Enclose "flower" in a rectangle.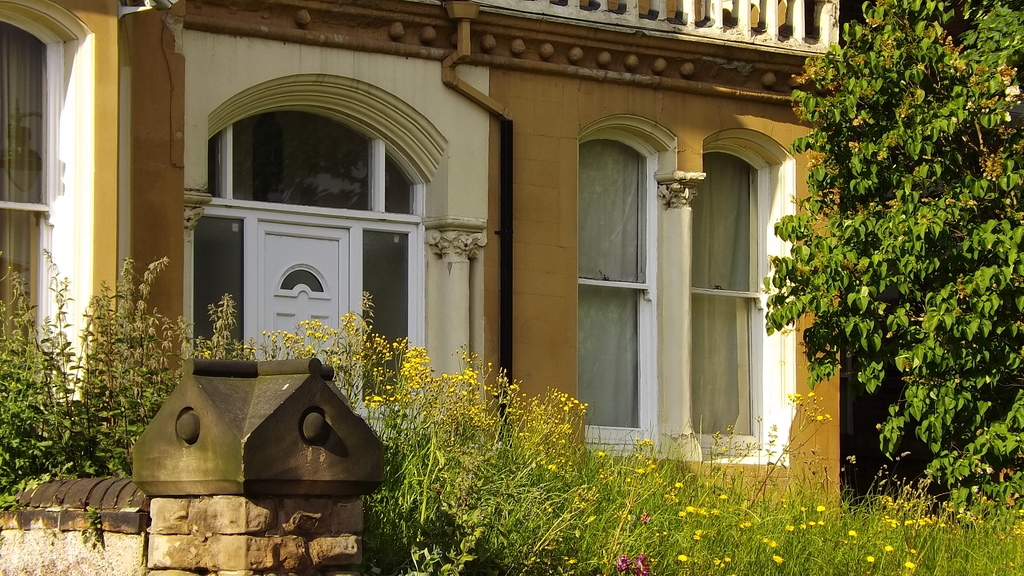
614,550,632,573.
